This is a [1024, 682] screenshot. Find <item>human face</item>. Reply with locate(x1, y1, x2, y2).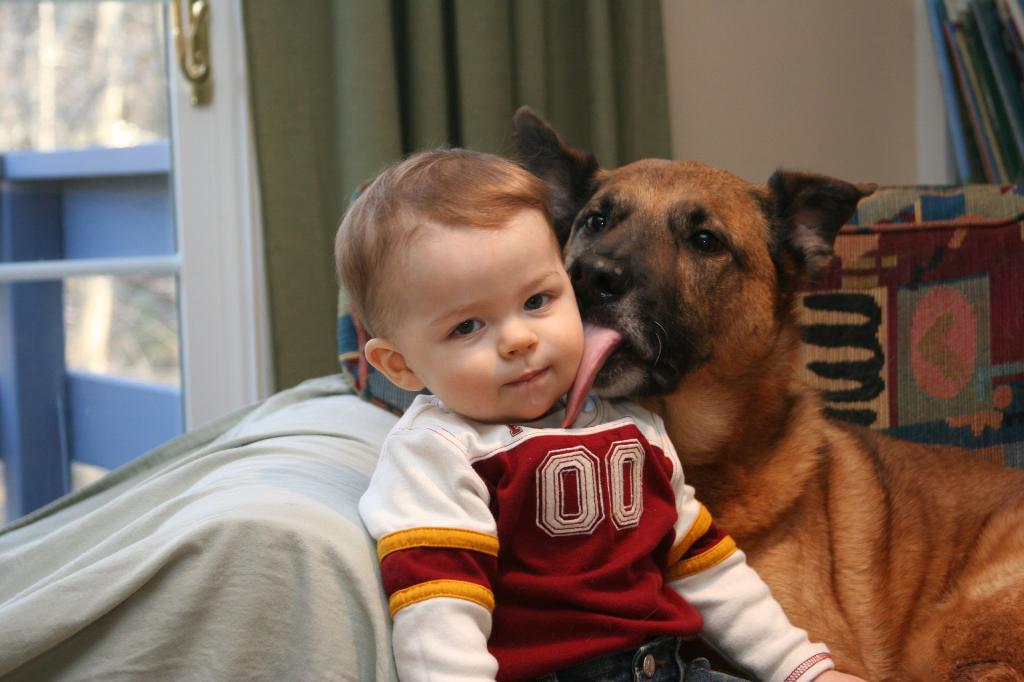
locate(385, 207, 583, 418).
